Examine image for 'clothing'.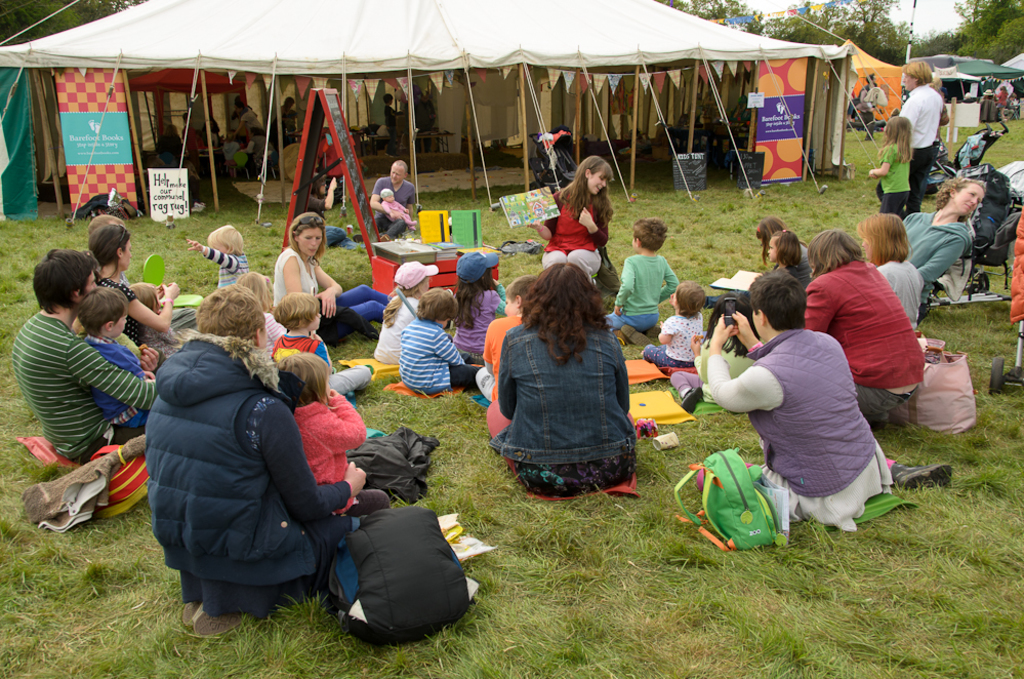
Examination result: 872:136:915:215.
